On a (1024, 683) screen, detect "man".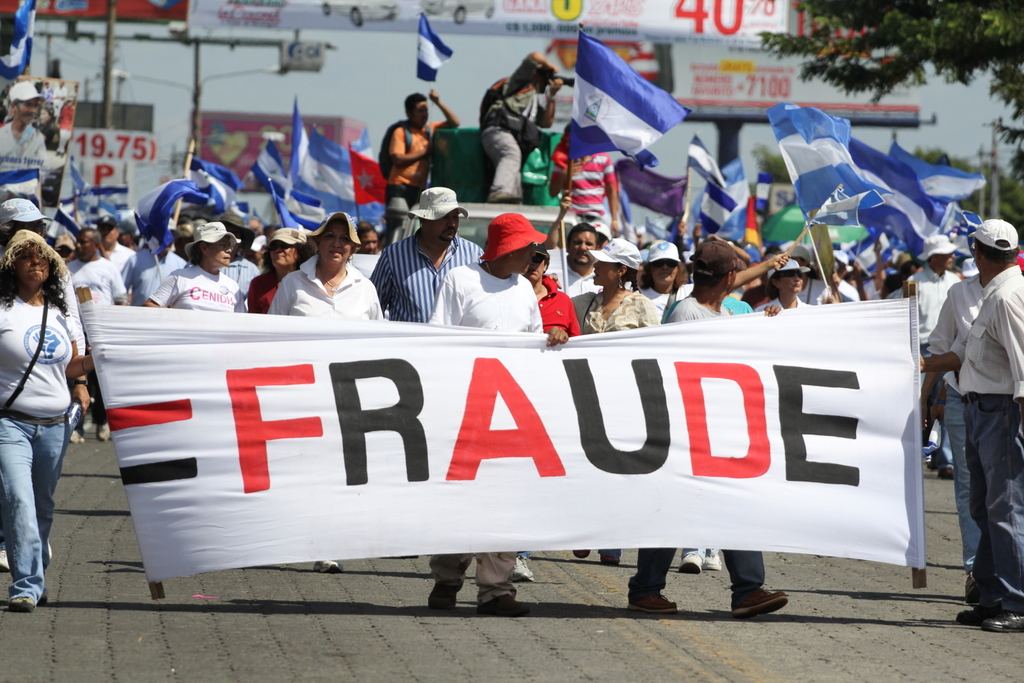
pyautogui.locateOnScreen(63, 226, 132, 444).
